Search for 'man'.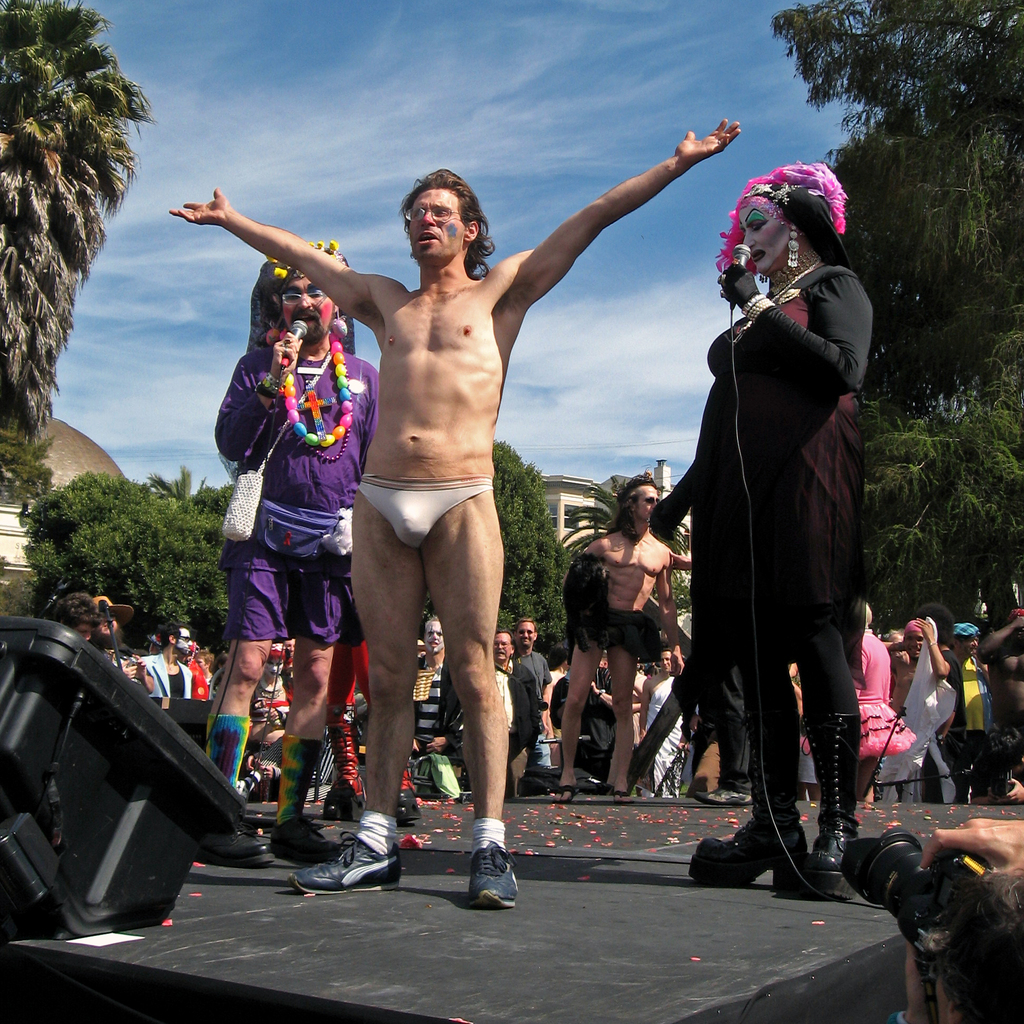
Found at select_region(40, 591, 102, 646).
